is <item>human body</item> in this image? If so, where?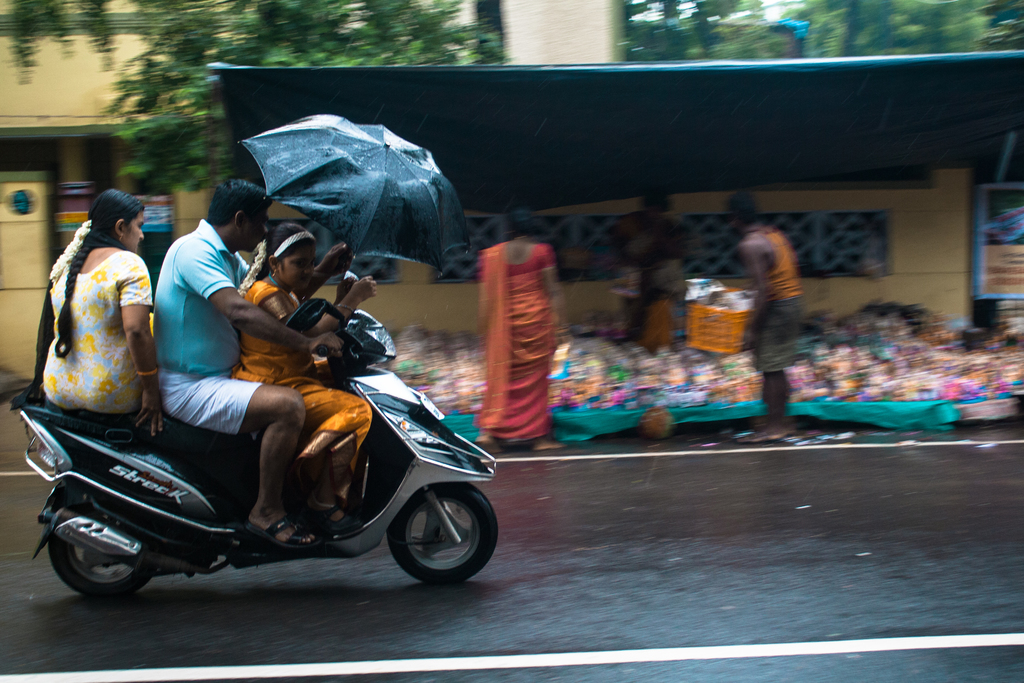
Yes, at bbox(19, 192, 140, 443).
